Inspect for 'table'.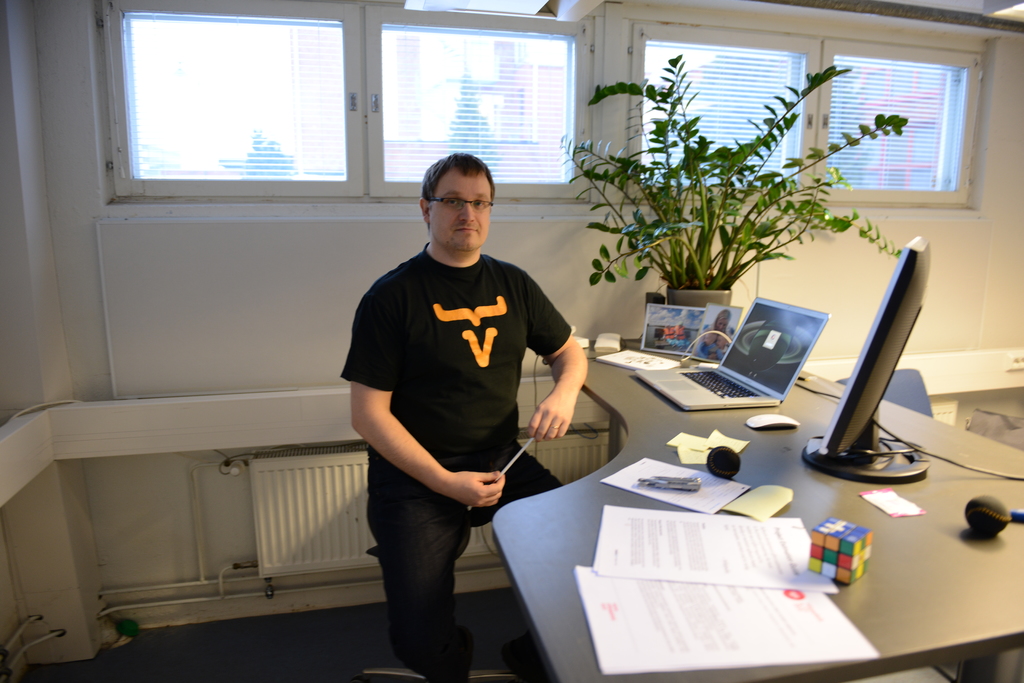
Inspection: (x1=455, y1=316, x2=965, y2=658).
